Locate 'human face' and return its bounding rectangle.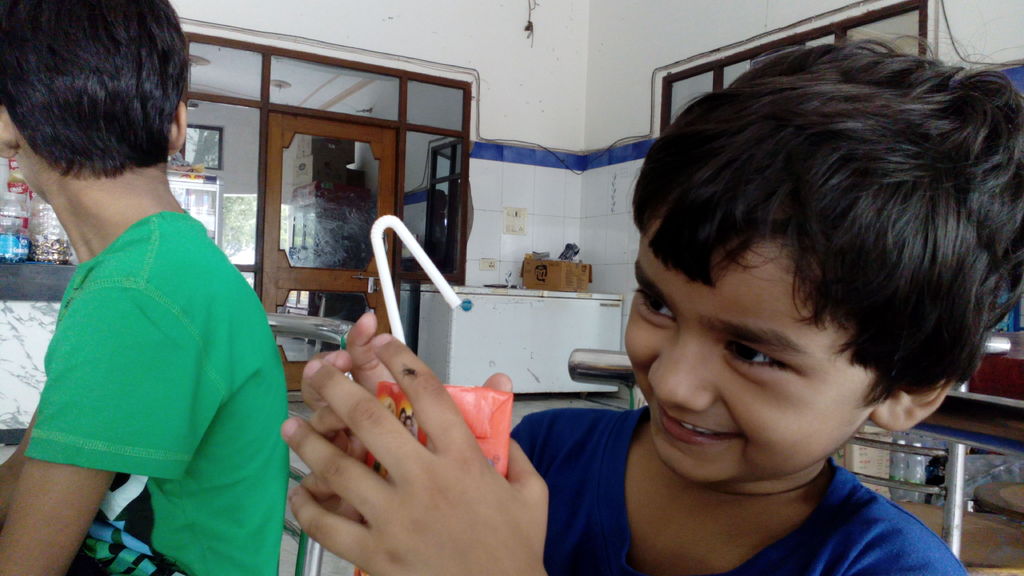
box=[621, 211, 897, 484].
